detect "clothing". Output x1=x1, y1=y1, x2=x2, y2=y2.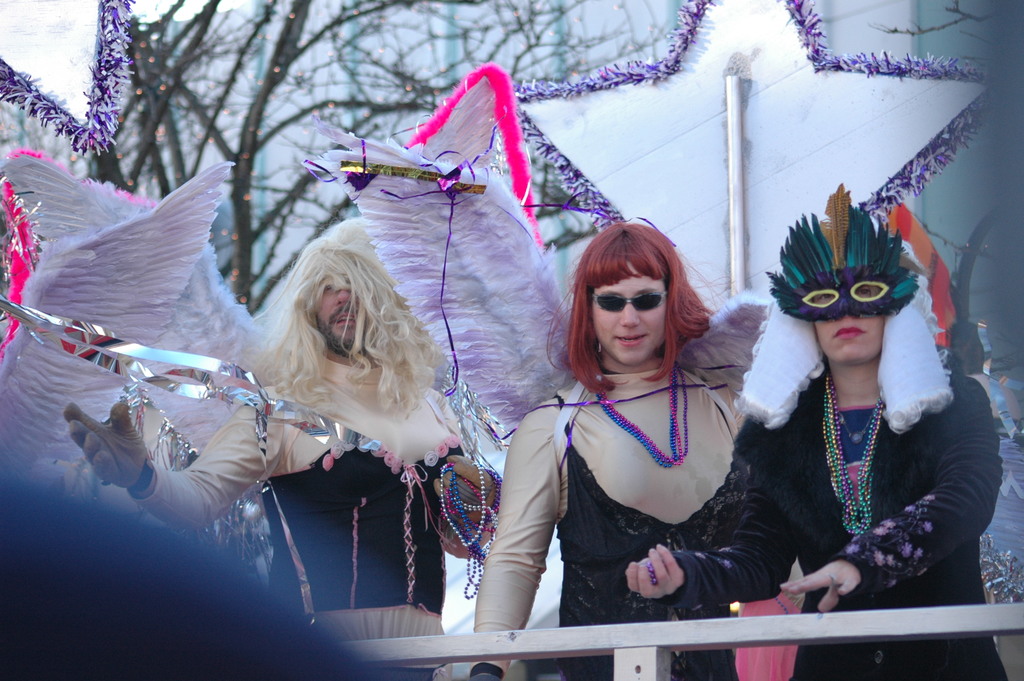
x1=124, y1=347, x2=500, y2=680.
